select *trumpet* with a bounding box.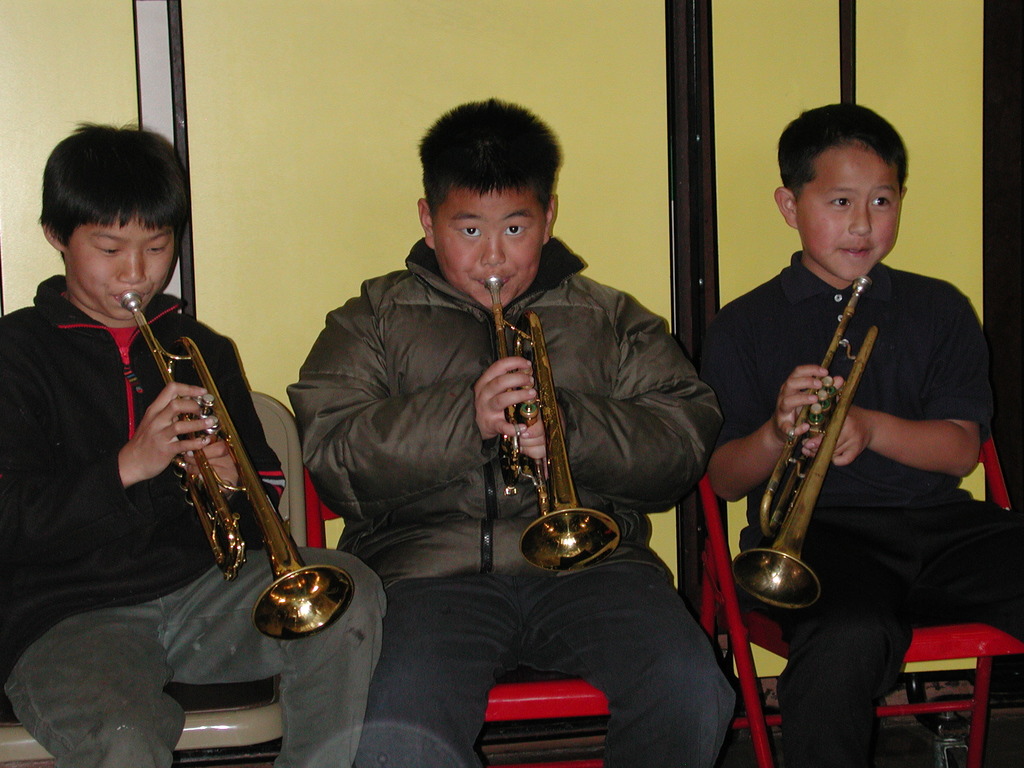
(730, 268, 882, 605).
